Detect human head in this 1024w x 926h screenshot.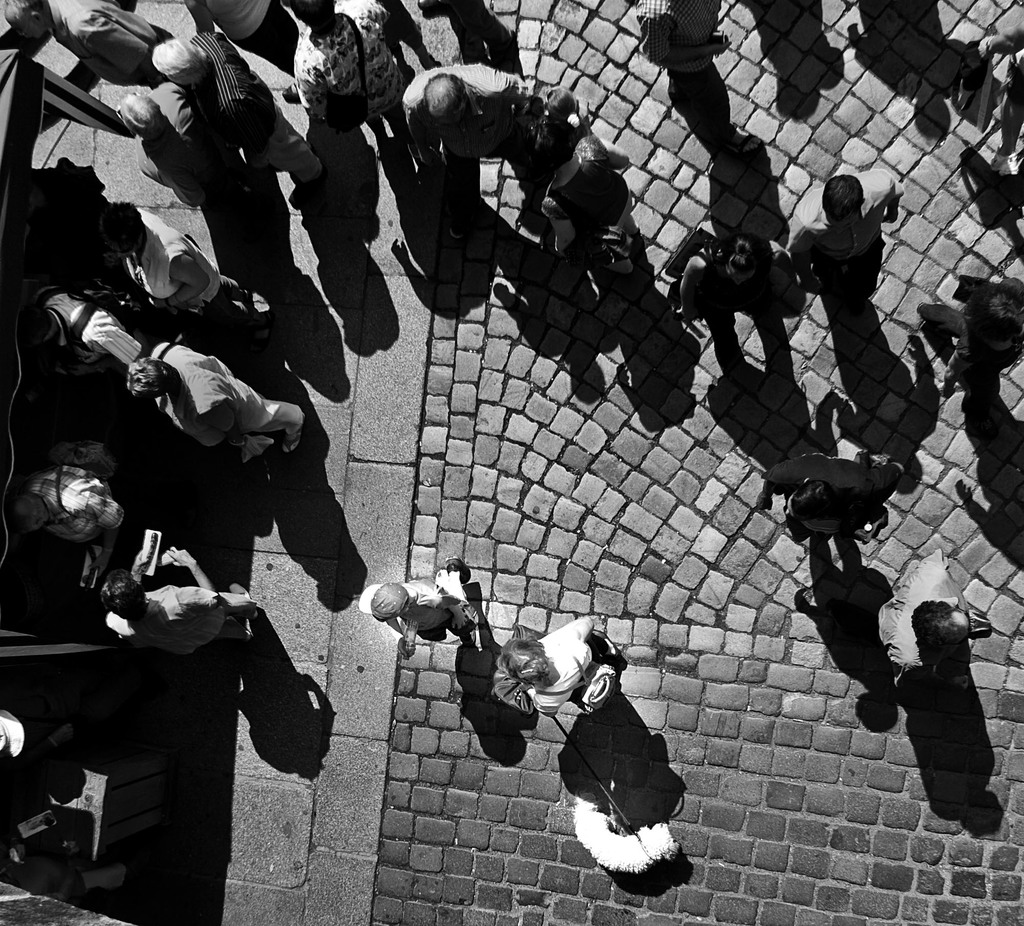
Detection: {"x1": 121, "y1": 93, "x2": 164, "y2": 145}.
